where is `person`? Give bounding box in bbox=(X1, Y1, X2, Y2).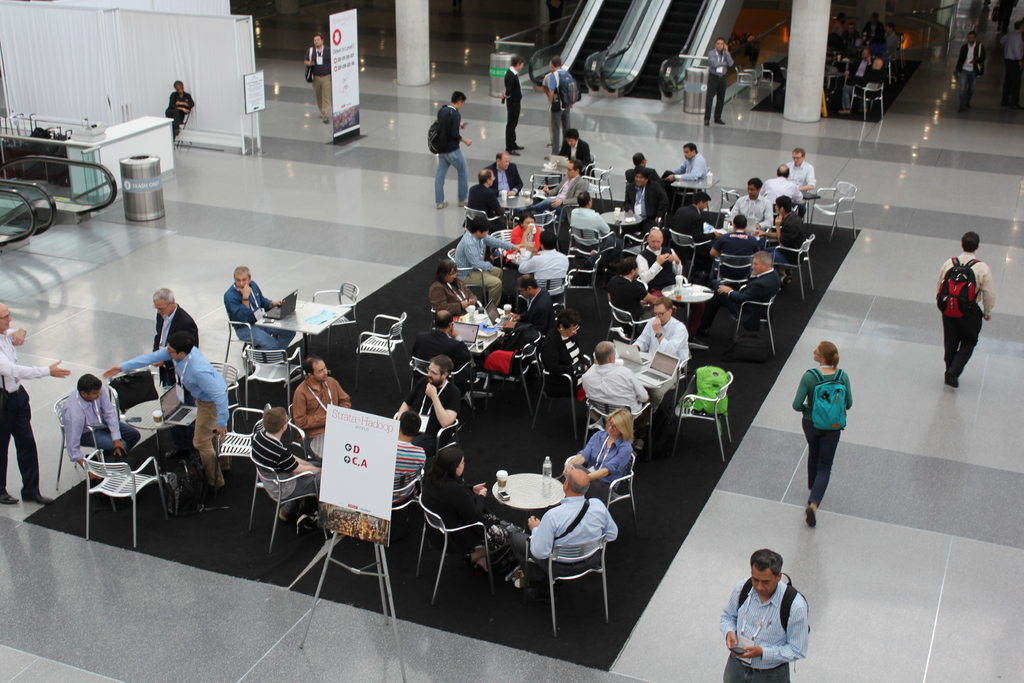
bbox=(157, 71, 199, 142).
